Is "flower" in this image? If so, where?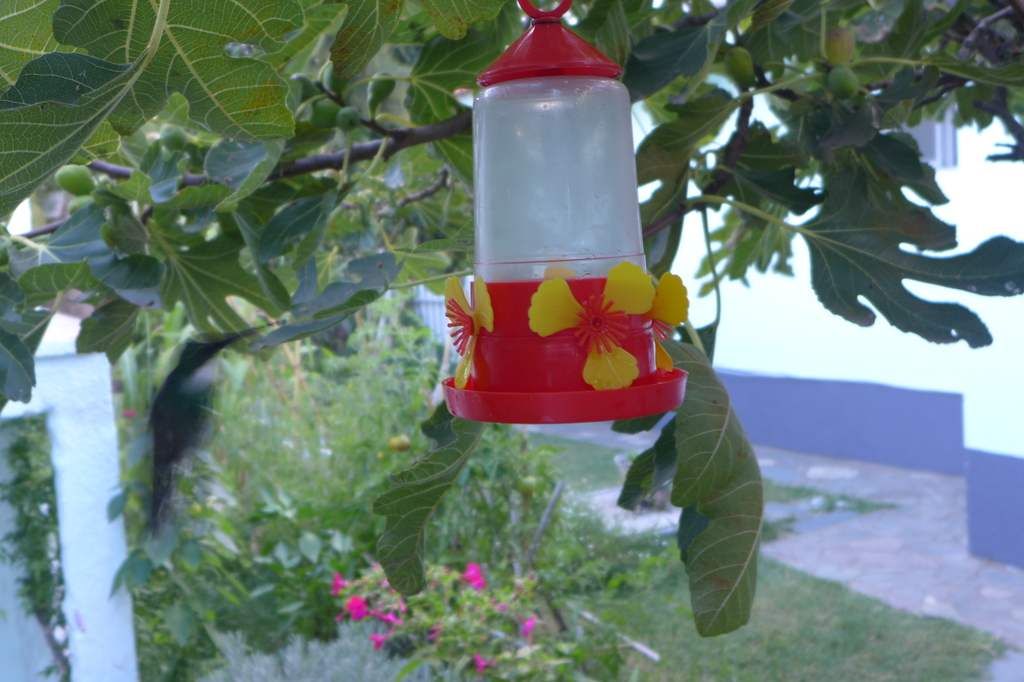
Yes, at (left=444, top=268, right=495, bottom=386).
